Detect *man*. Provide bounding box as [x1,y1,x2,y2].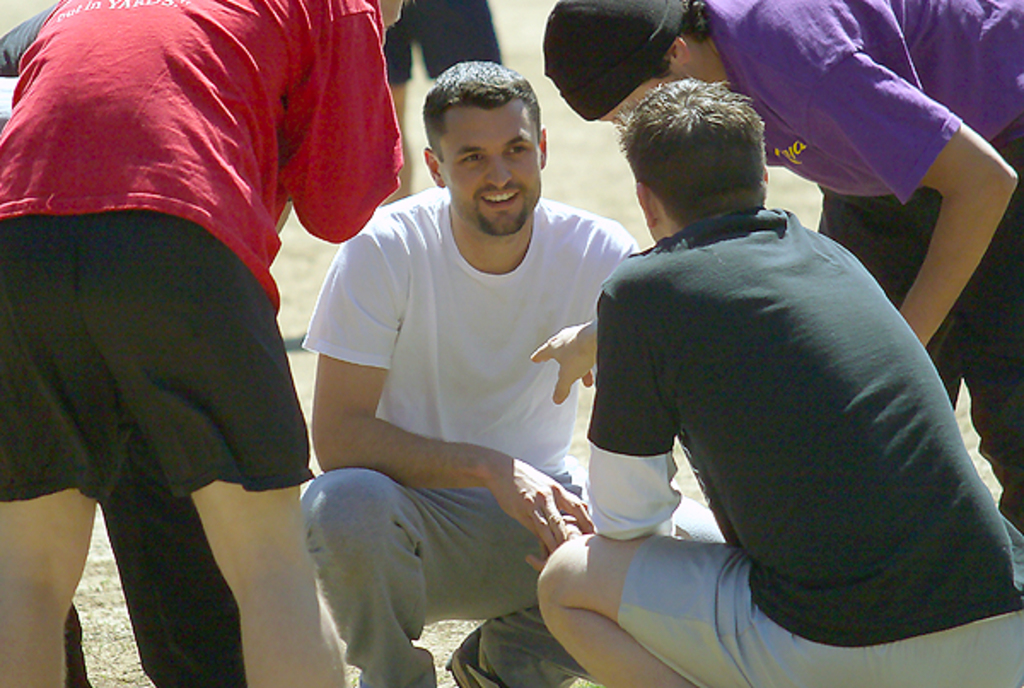
[543,0,1022,534].
